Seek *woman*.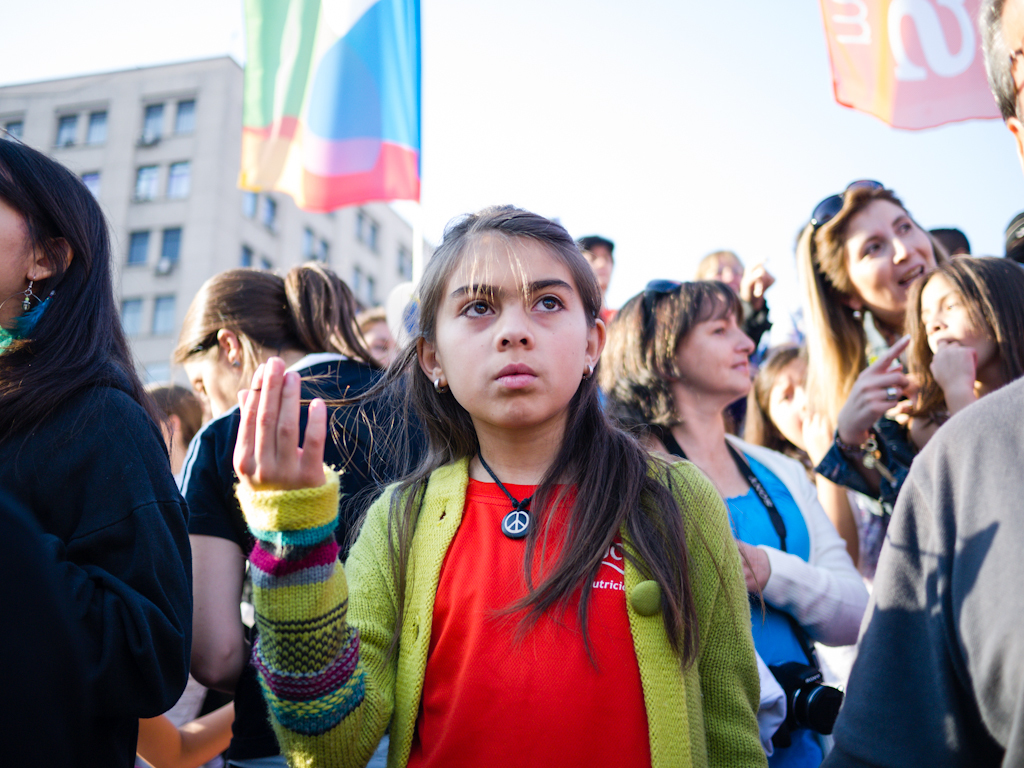
BBox(809, 249, 1023, 581).
